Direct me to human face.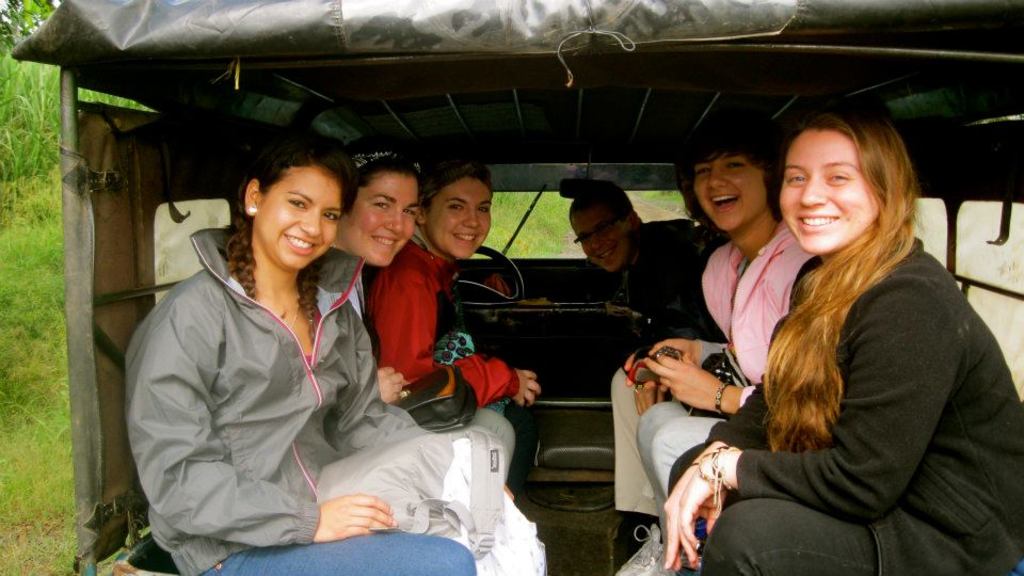
Direction: 692:151:771:230.
